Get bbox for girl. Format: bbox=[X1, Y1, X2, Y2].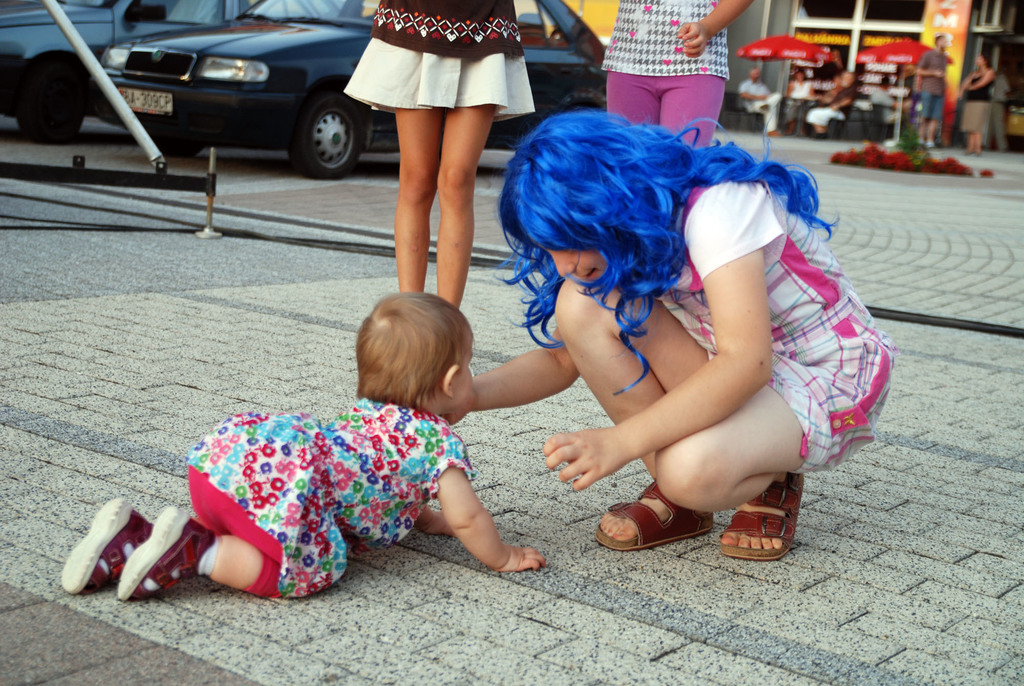
bbox=[61, 289, 550, 585].
